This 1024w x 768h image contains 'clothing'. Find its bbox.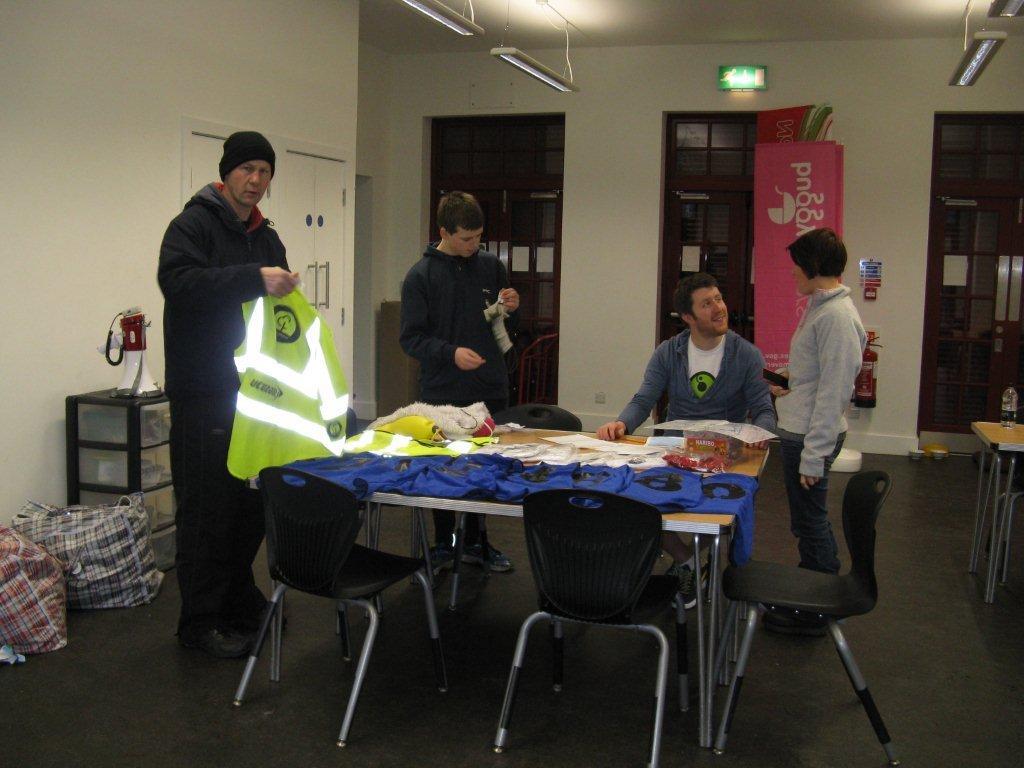
bbox(621, 300, 785, 442).
